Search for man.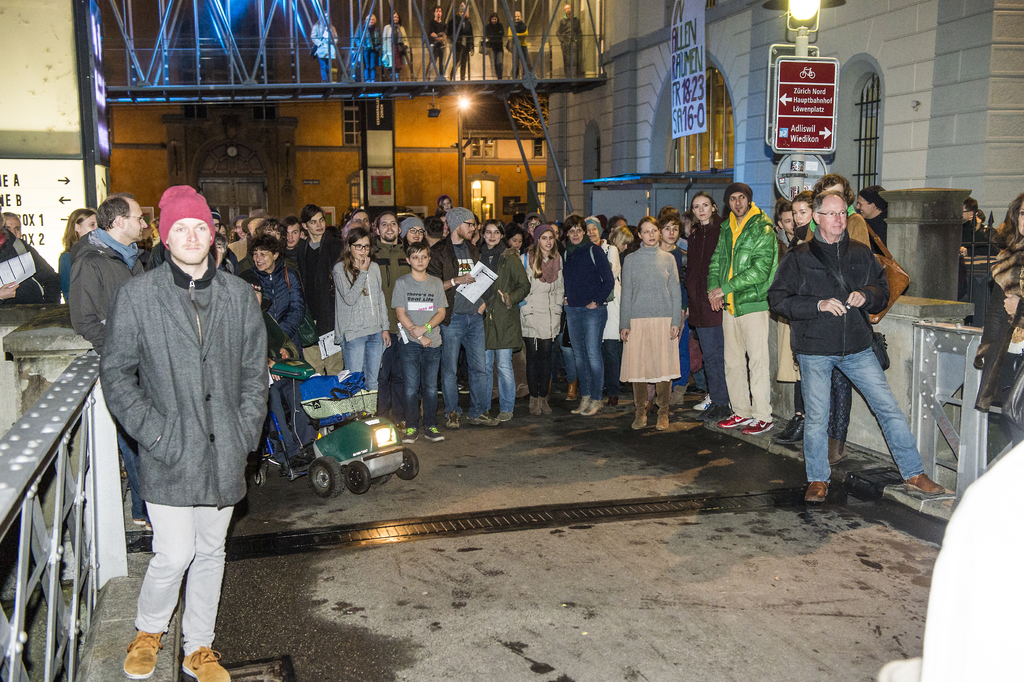
Found at left=426, top=206, right=501, bottom=427.
